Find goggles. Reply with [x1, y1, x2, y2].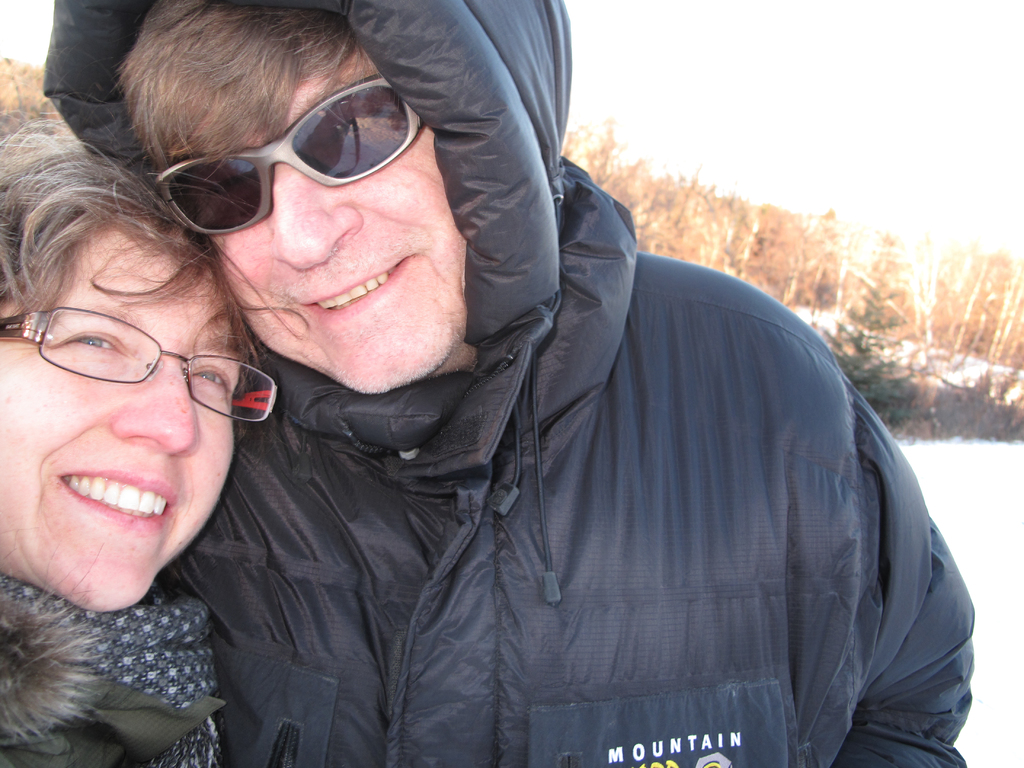
[153, 73, 423, 232].
